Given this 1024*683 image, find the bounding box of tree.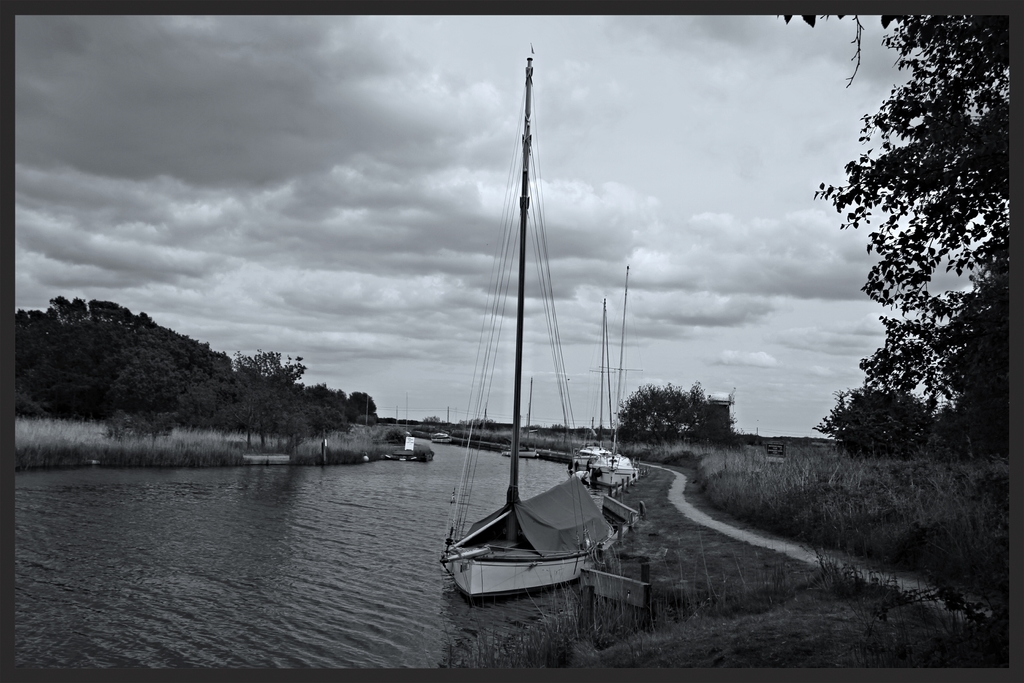
<box>240,347,310,456</box>.
